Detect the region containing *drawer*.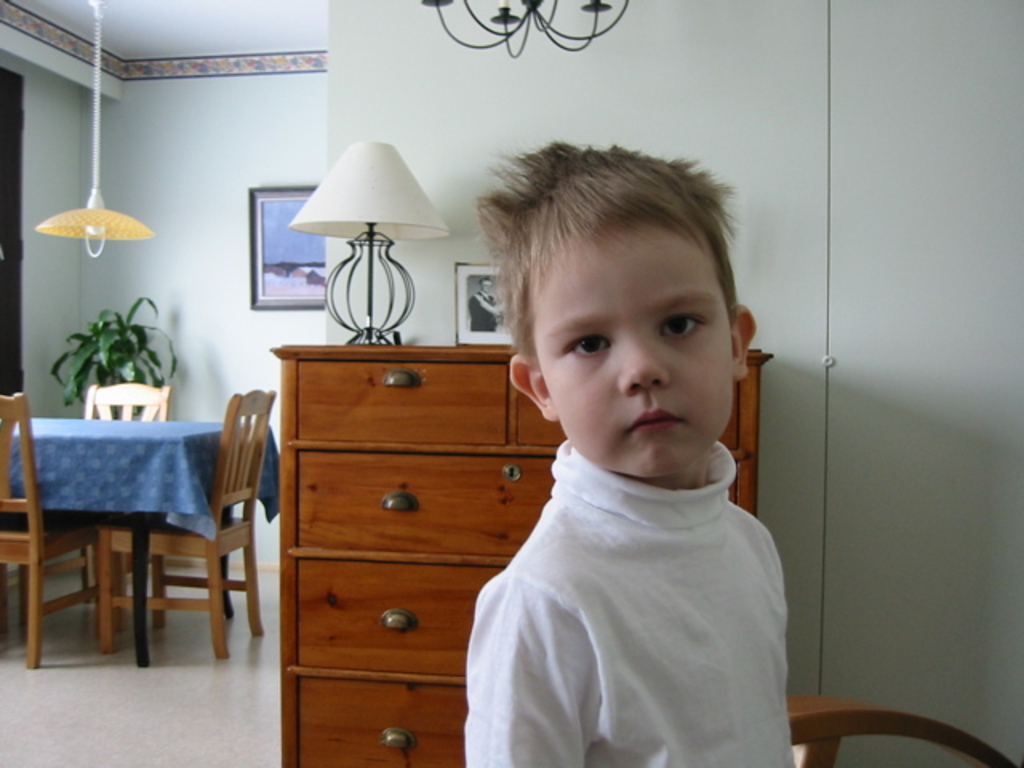
298/683/469/766.
